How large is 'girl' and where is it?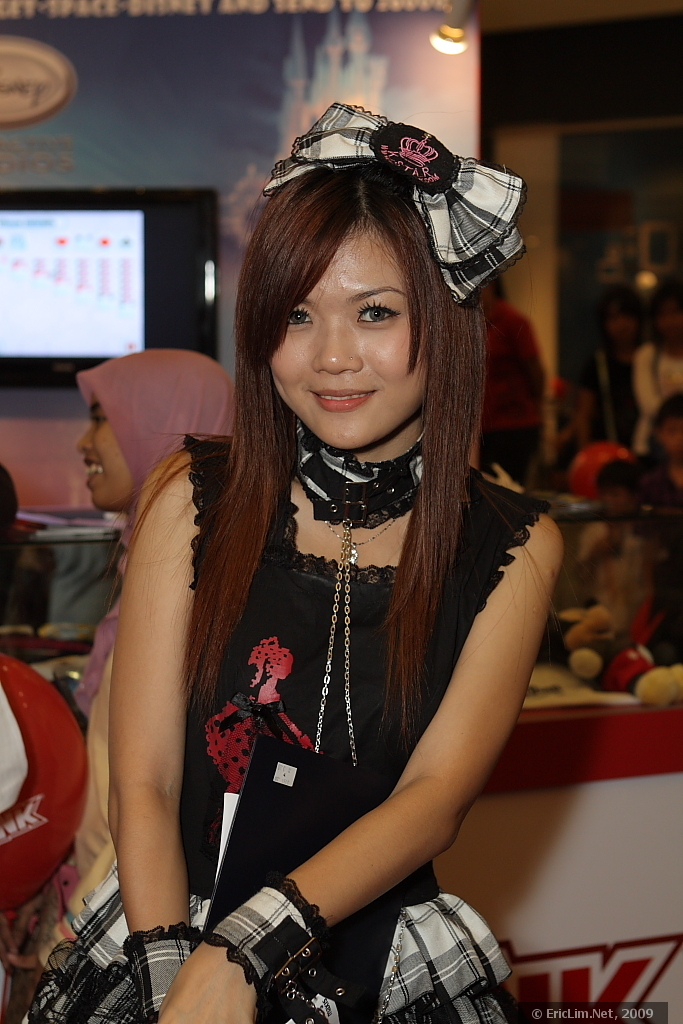
Bounding box: <bbox>20, 100, 564, 1023</bbox>.
